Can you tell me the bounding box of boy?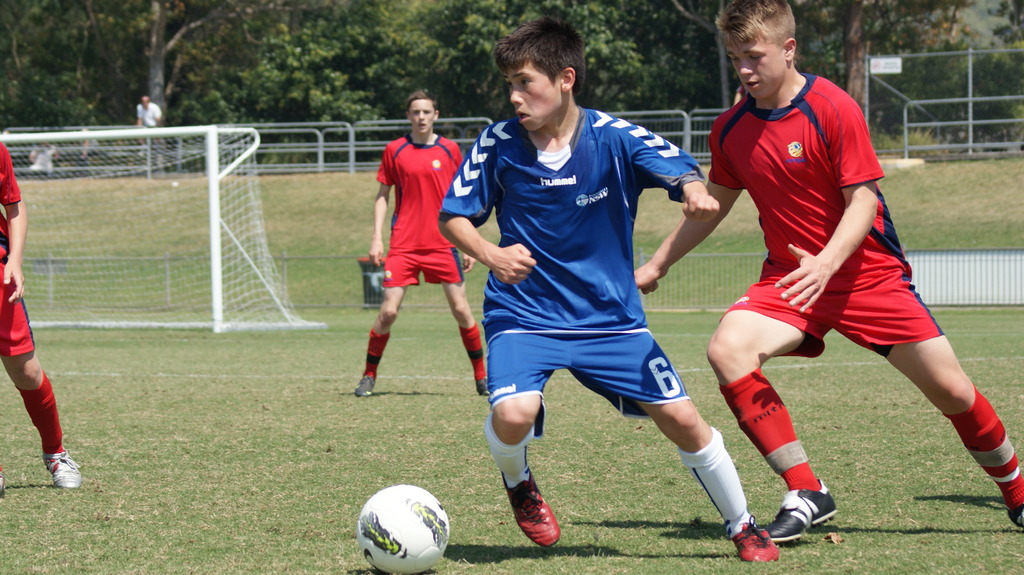
l=337, t=93, r=479, b=407.
